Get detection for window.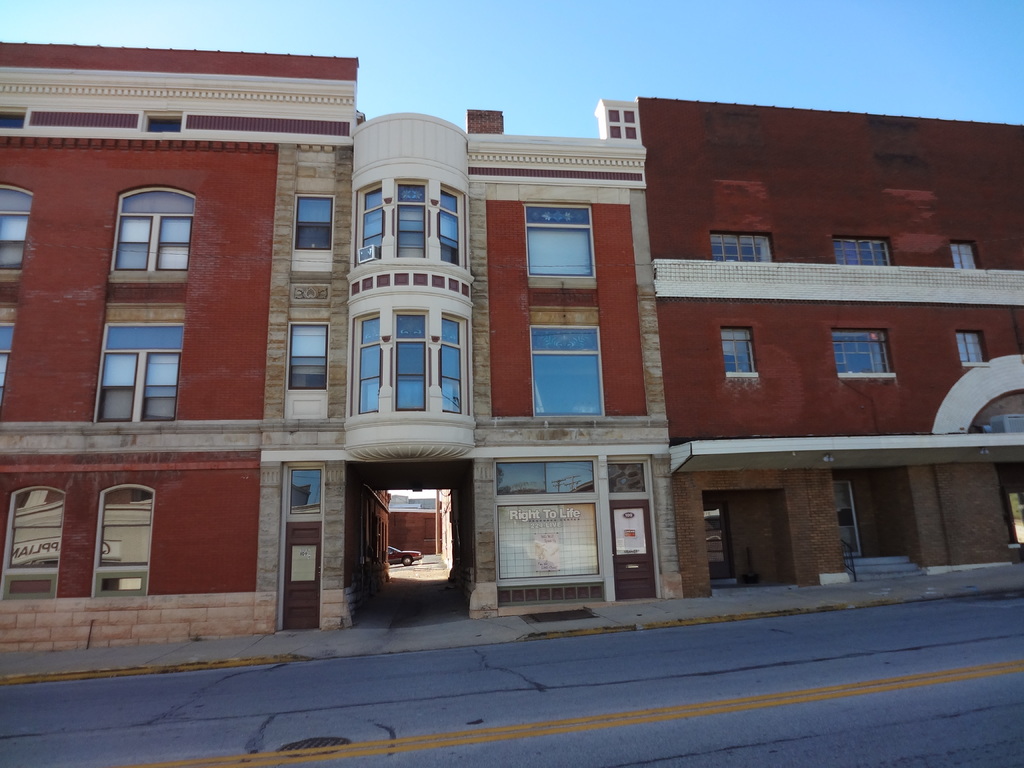
Detection: (left=522, top=196, right=597, bottom=291).
